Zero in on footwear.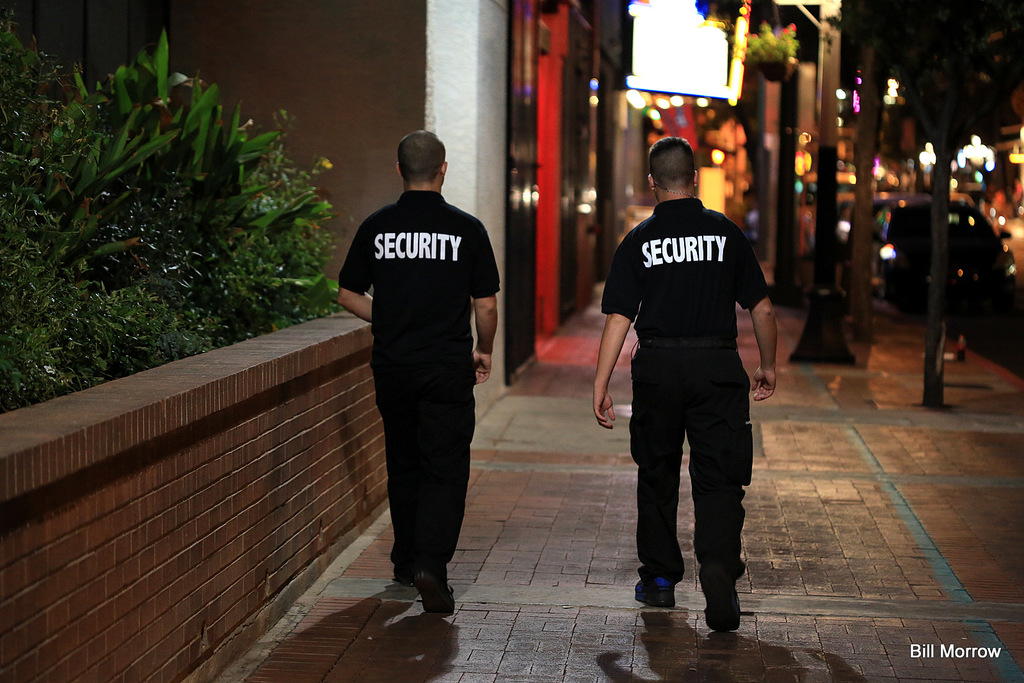
Zeroed in: locate(419, 568, 456, 617).
